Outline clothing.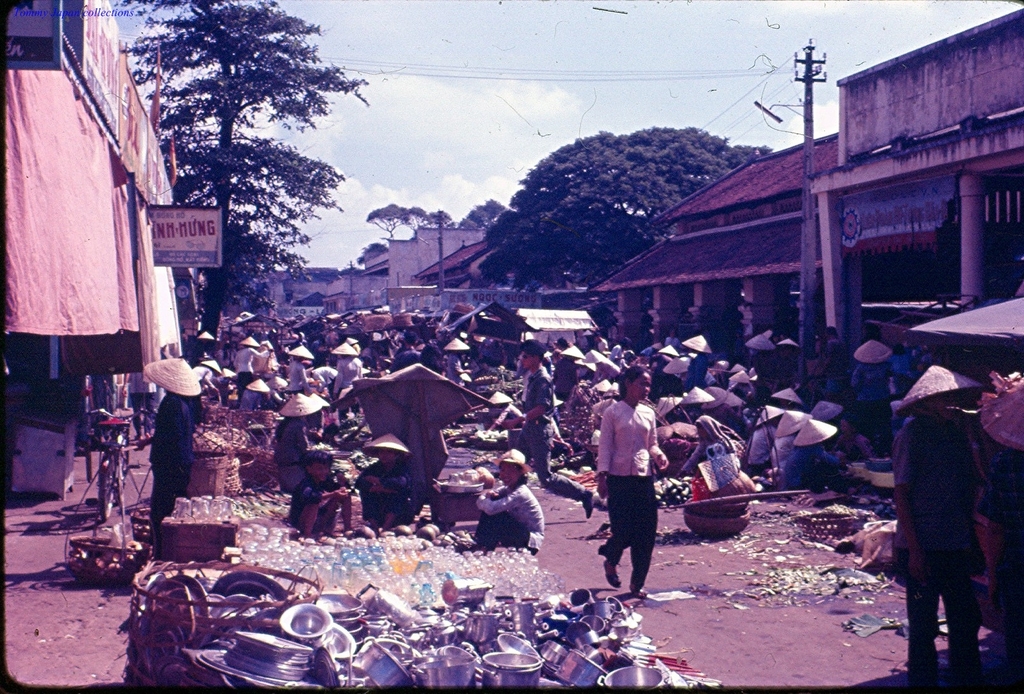
Outline: 885, 405, 989, 692.
